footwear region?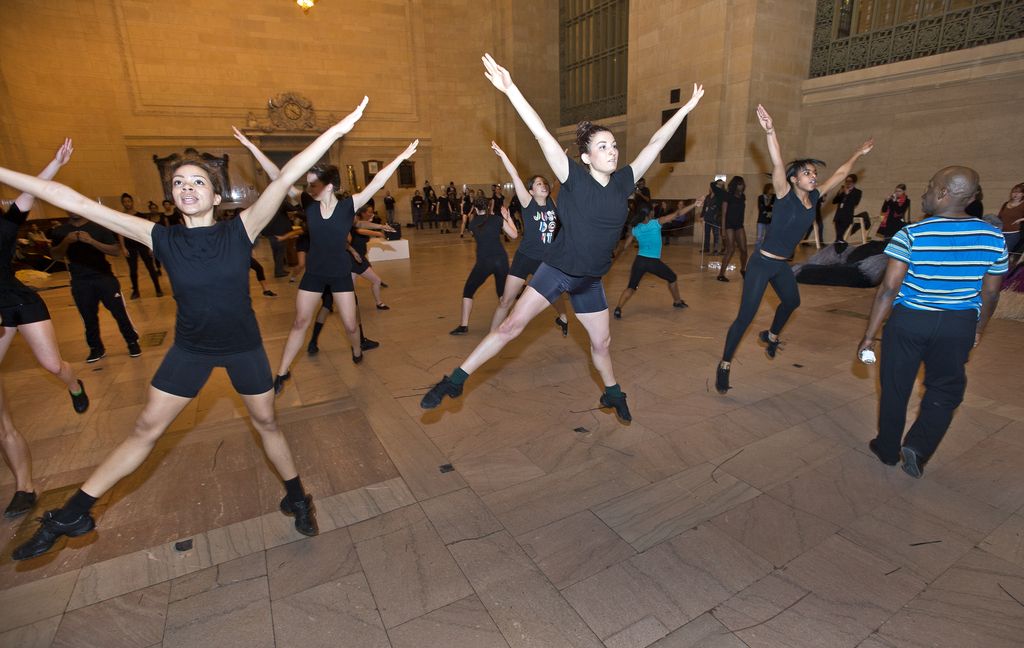
[308,339,320,355]
